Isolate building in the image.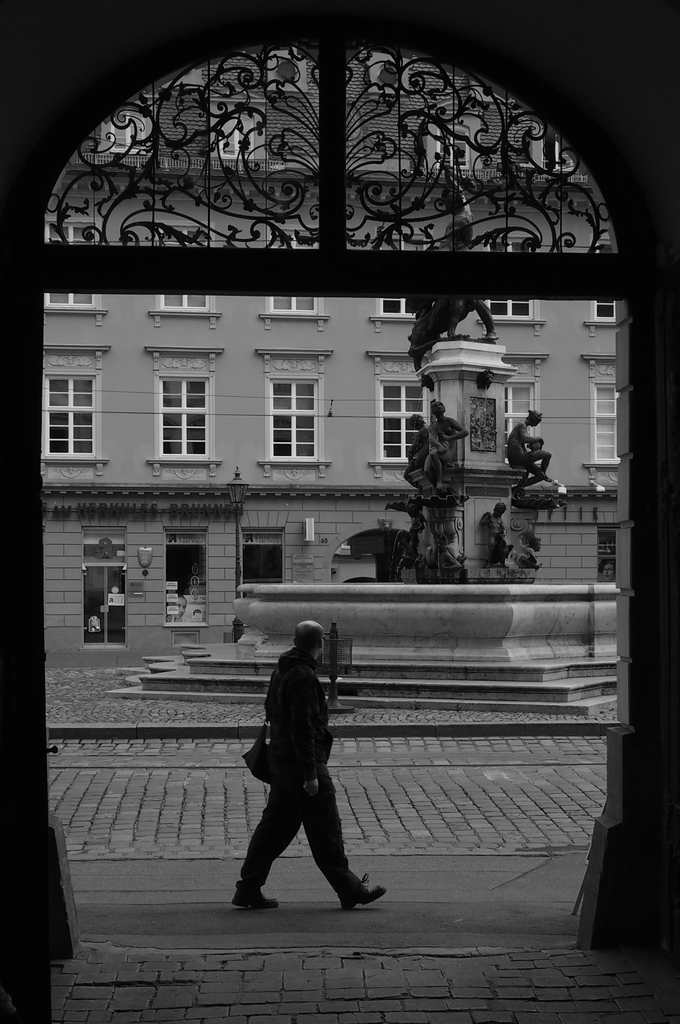
Isolated region: <region>42, 49, 614, 664</region>.
